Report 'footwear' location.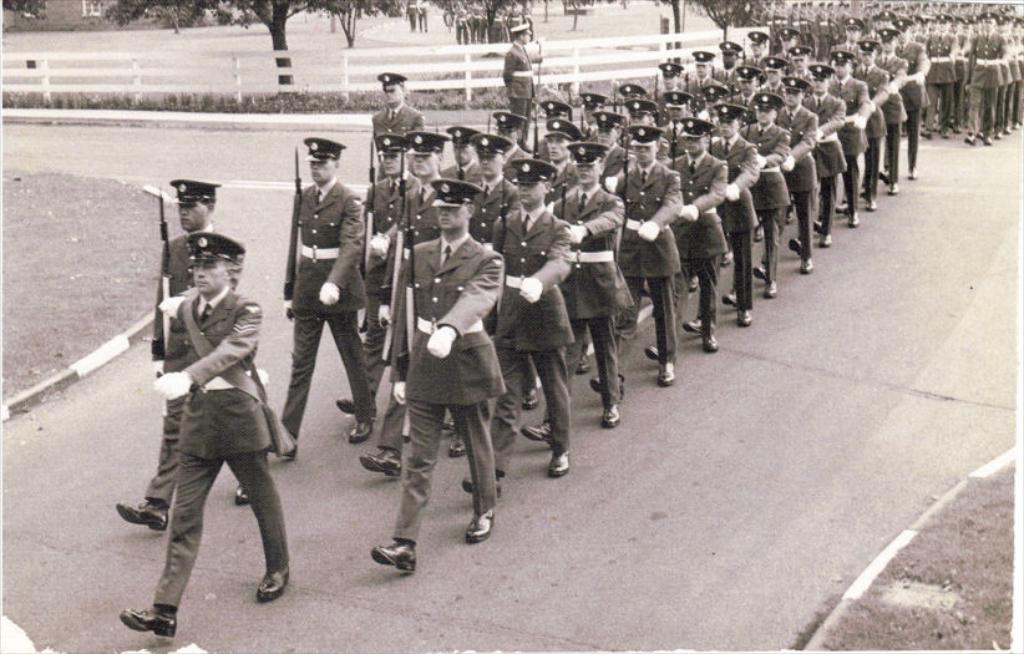
Report: bbox(794, 238, 802, 255).
